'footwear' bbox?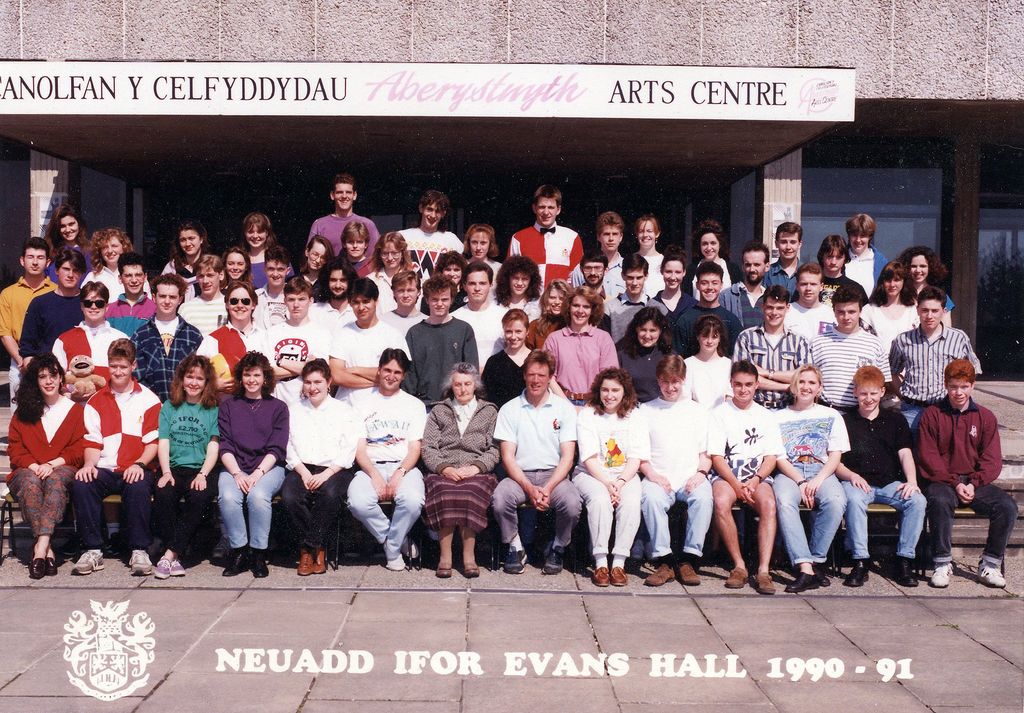
47/558/58/575
